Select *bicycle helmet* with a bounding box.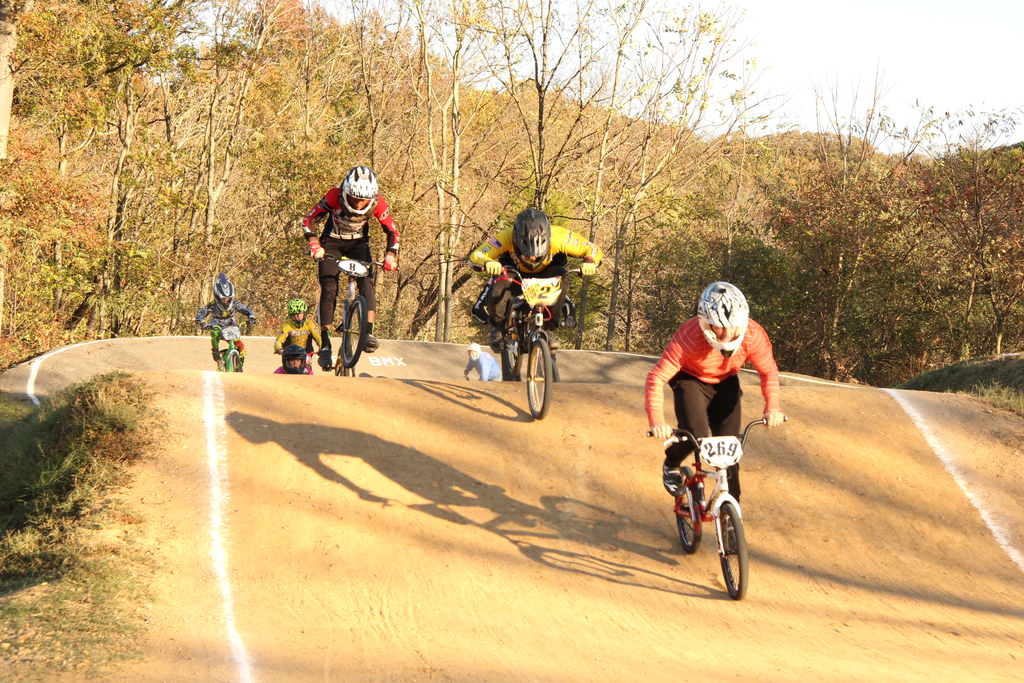
BBox(342, 163, 380, 218).
